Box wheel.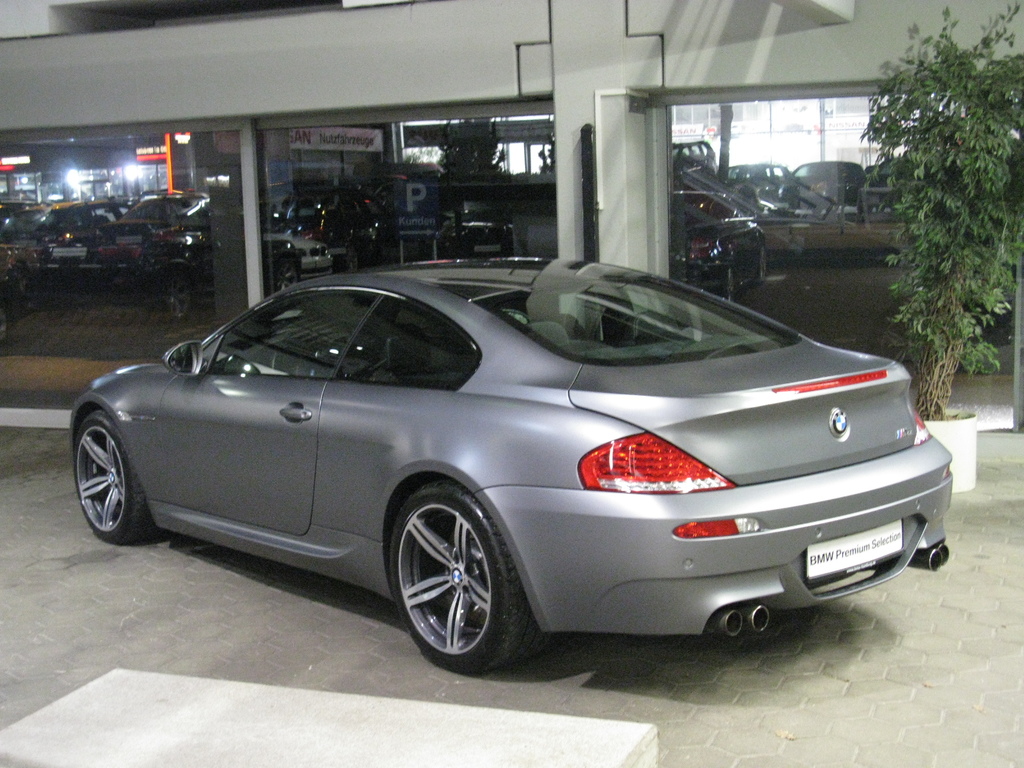
crop(387, 488, 519, 668).
